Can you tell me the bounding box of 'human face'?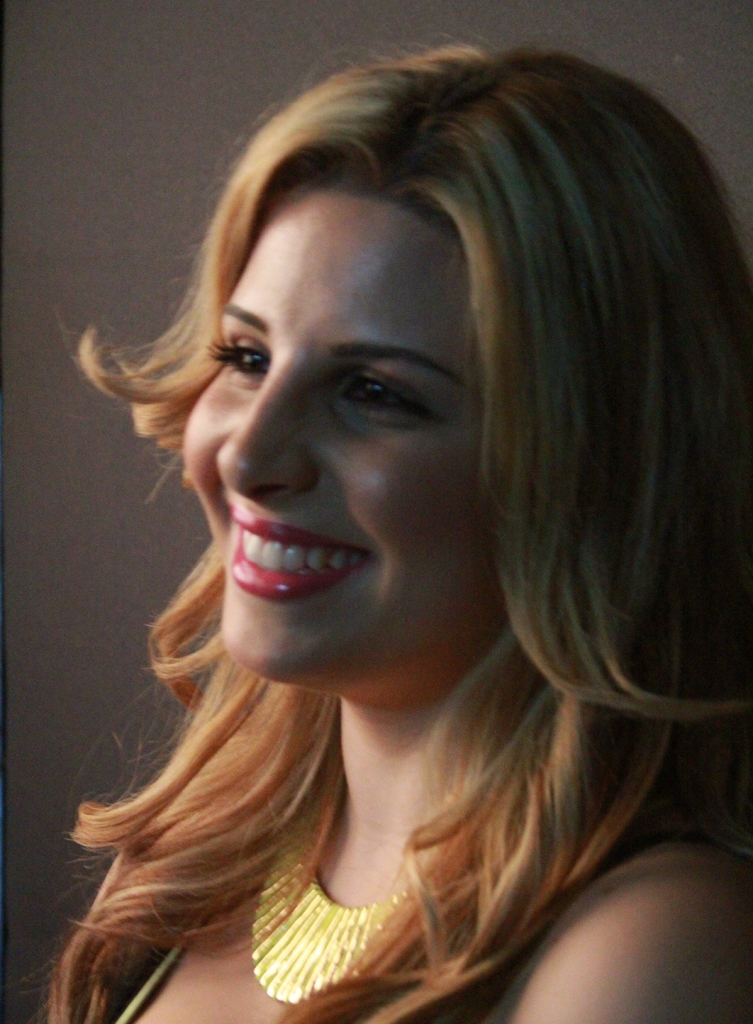
182/181/510/689.
